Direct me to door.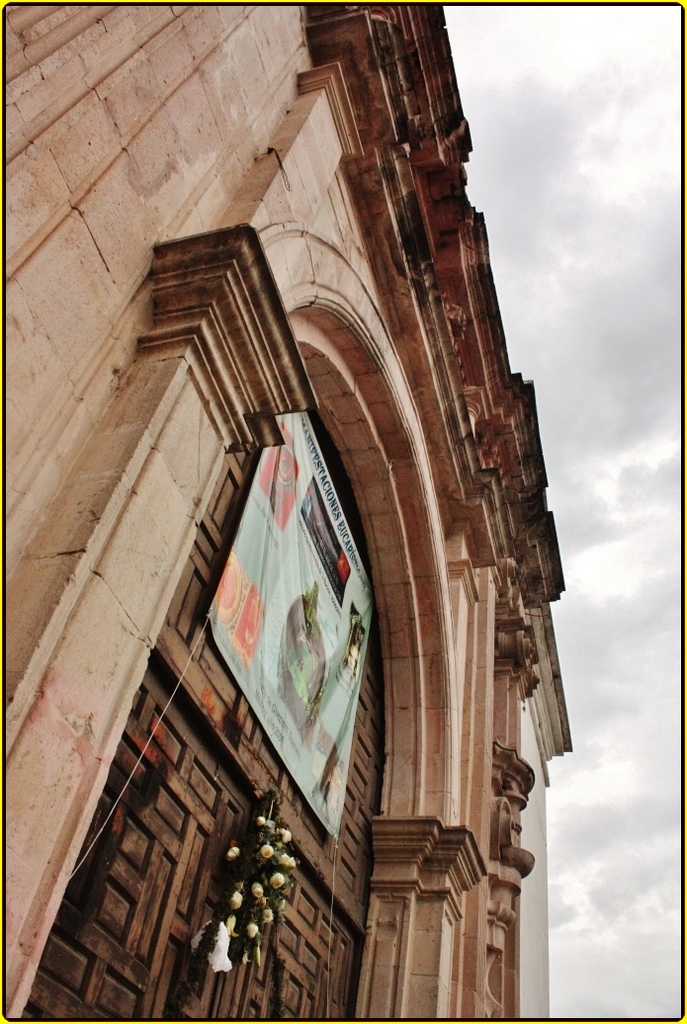
Direction: (x1=207, y1=841, x2=368, y2=1022).
